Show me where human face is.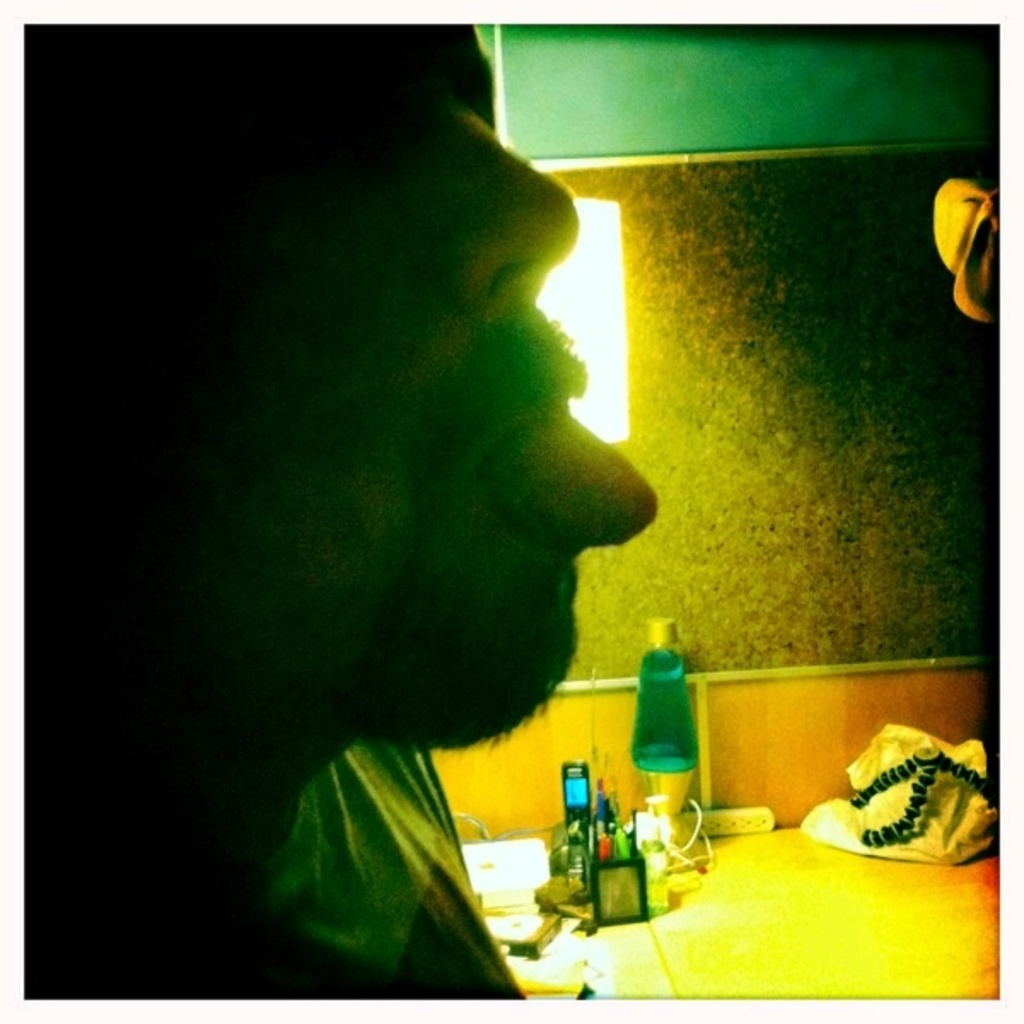
human face is at <box>27,26,655,744</box>.
